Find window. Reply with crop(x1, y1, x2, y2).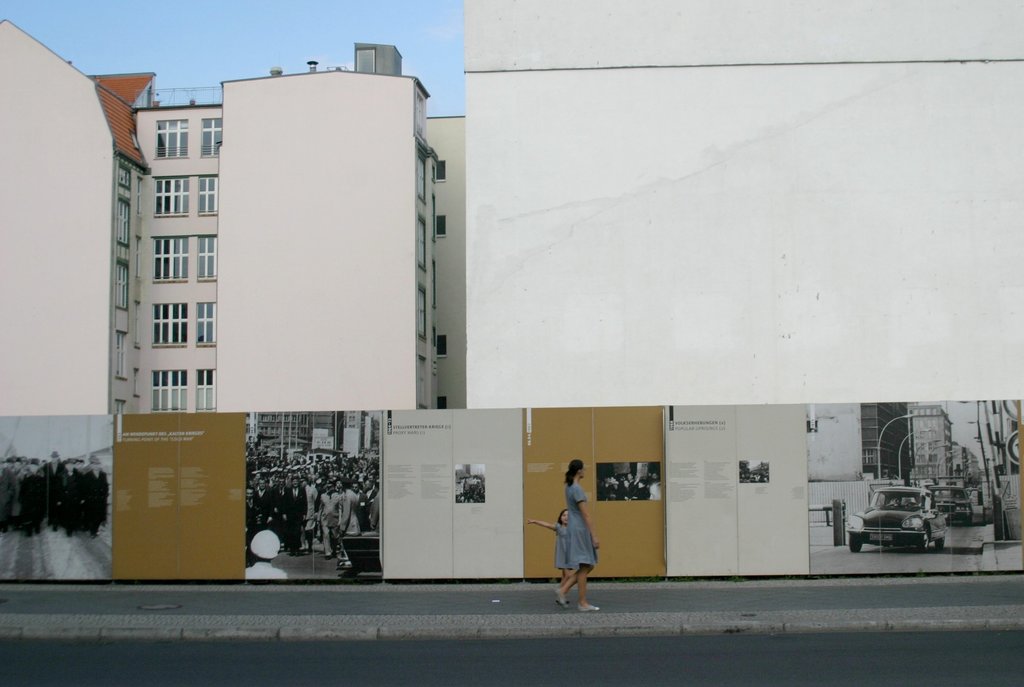
crop(150, 177, 187, 216).
